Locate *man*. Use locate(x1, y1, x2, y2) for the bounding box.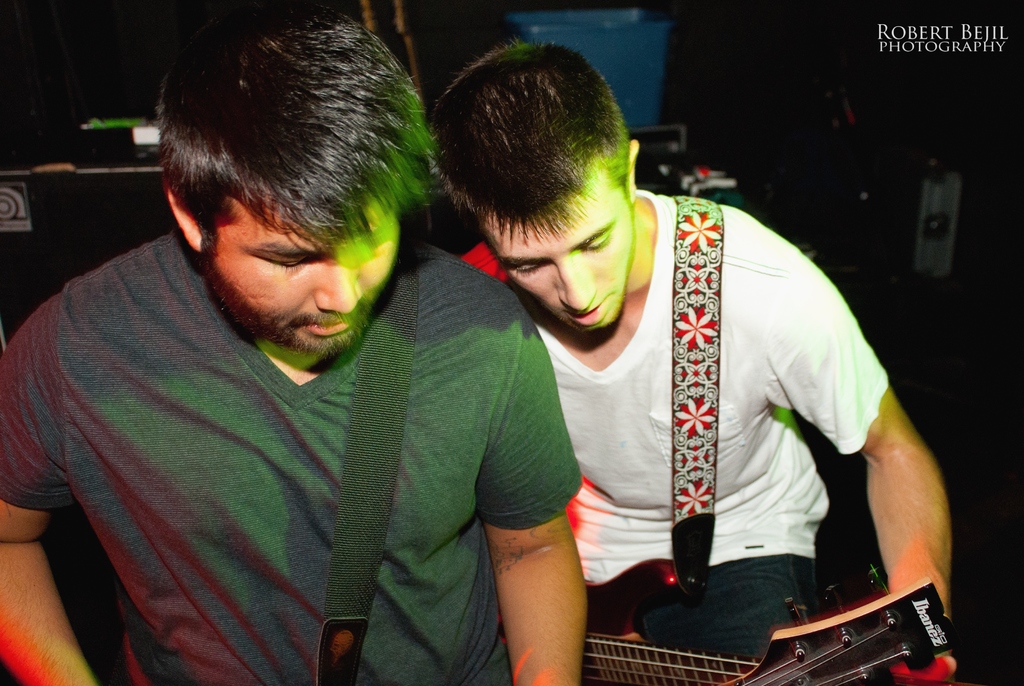
locate(0, 0, 621, 685).
